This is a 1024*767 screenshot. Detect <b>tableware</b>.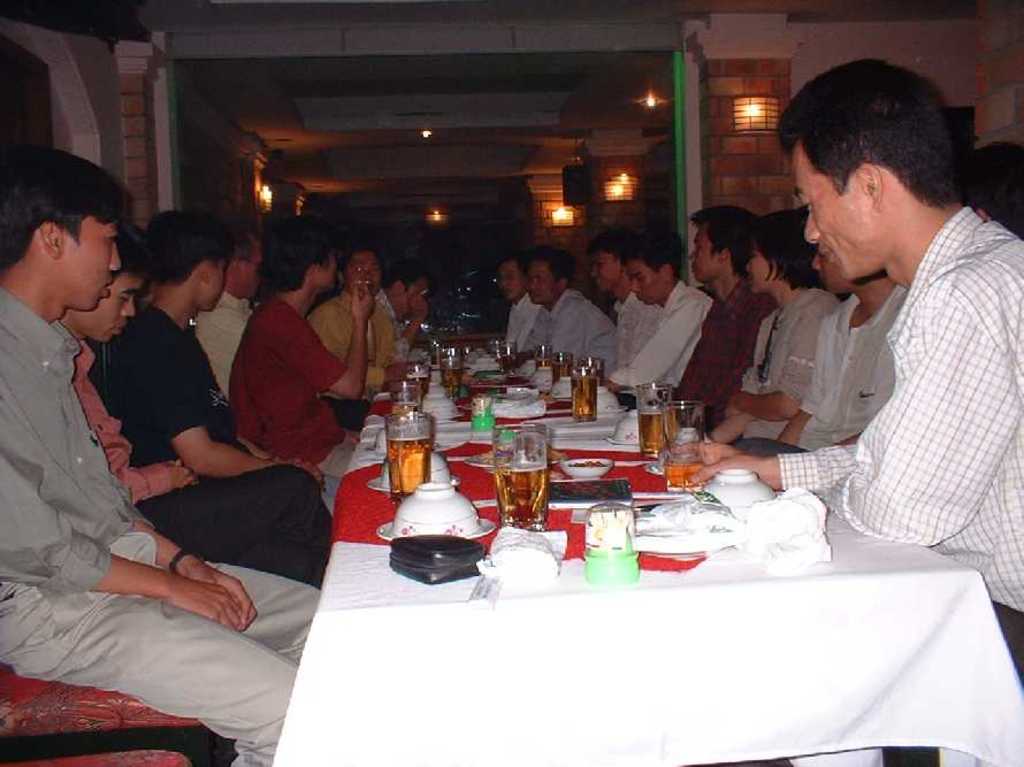
l=495, t=419, r=557, b=526.
